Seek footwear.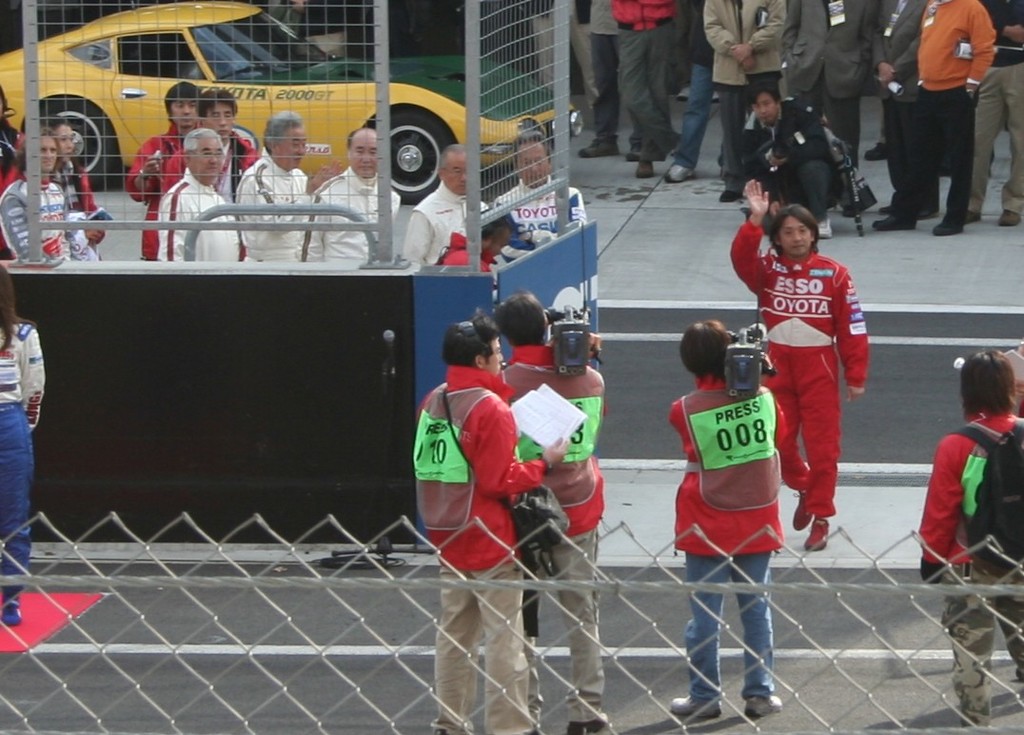
(666,693,722,717).
